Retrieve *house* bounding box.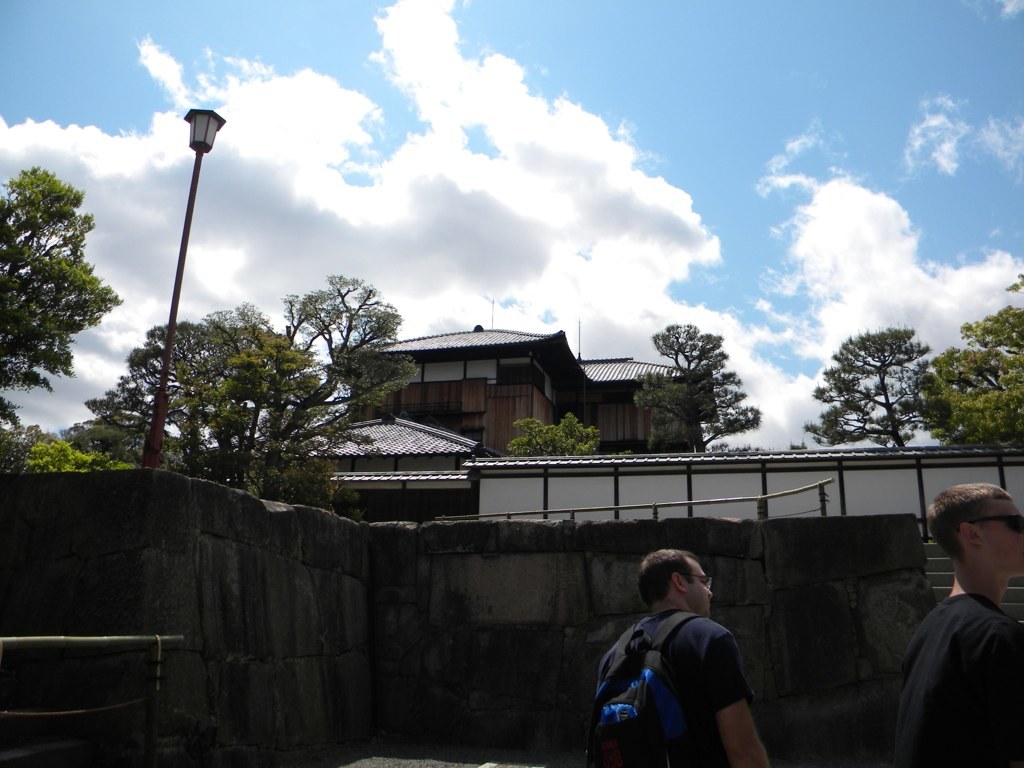
Bounding box: box(350, 325, 722, 455).
